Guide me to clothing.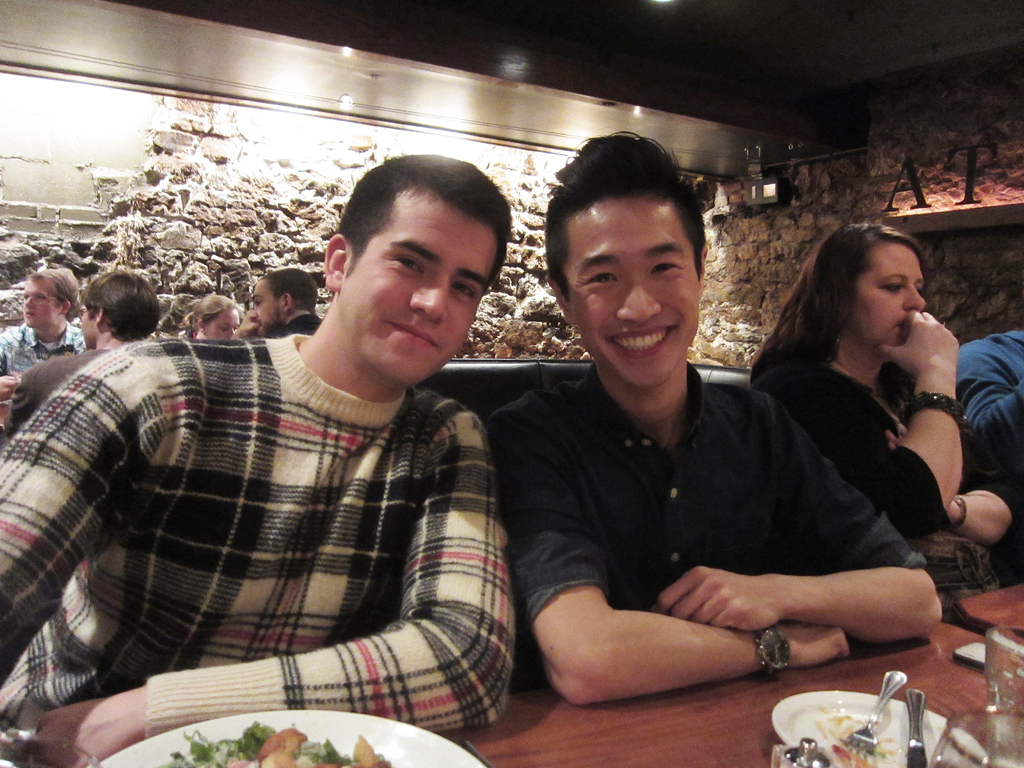
Guidance: {"left": 956, "top": 326, "right": 1023, "bottom": 496}.
